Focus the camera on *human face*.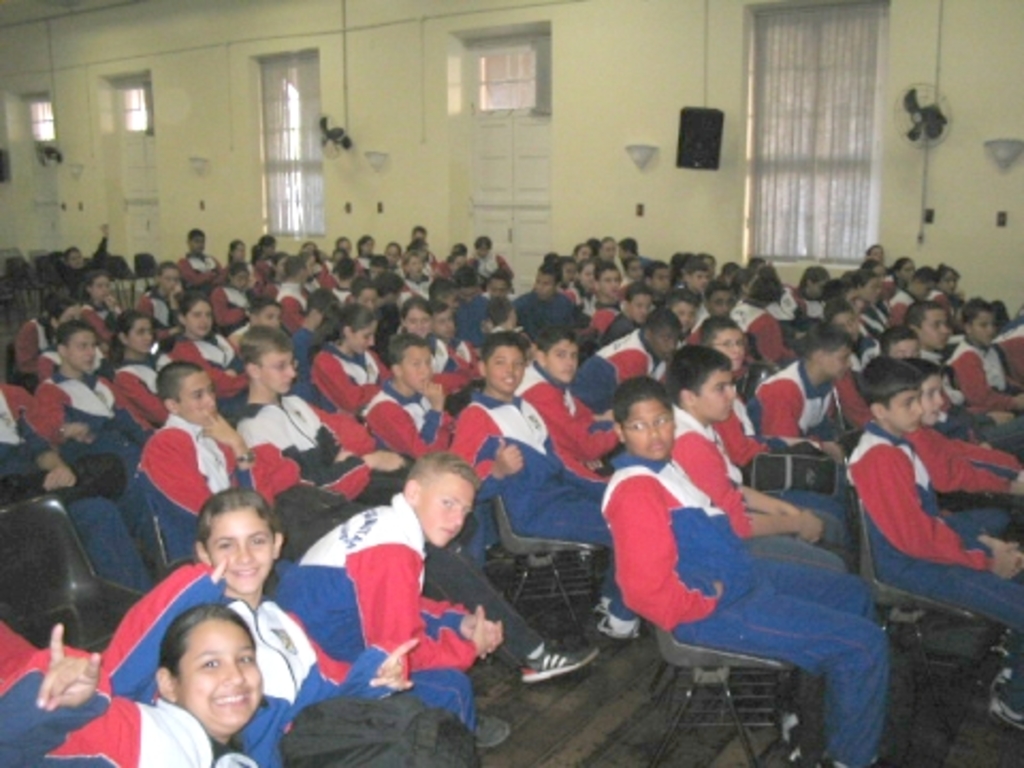
Focus region: <bbox>627, 260, 646, 277</bbox>.
